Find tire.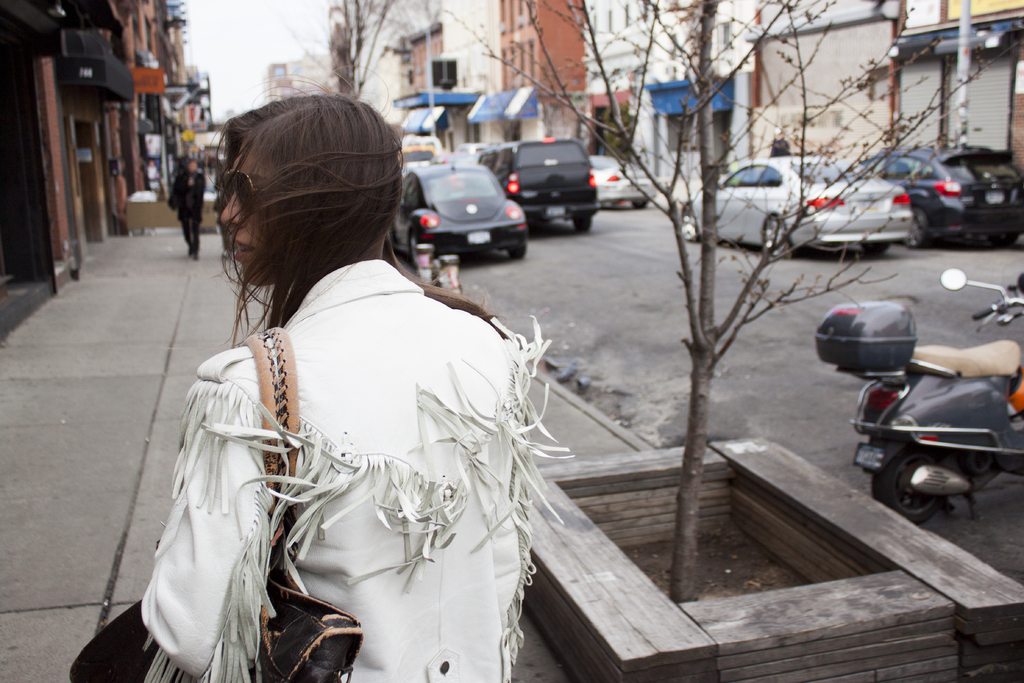
Rect(406, 232, 422, 274).
